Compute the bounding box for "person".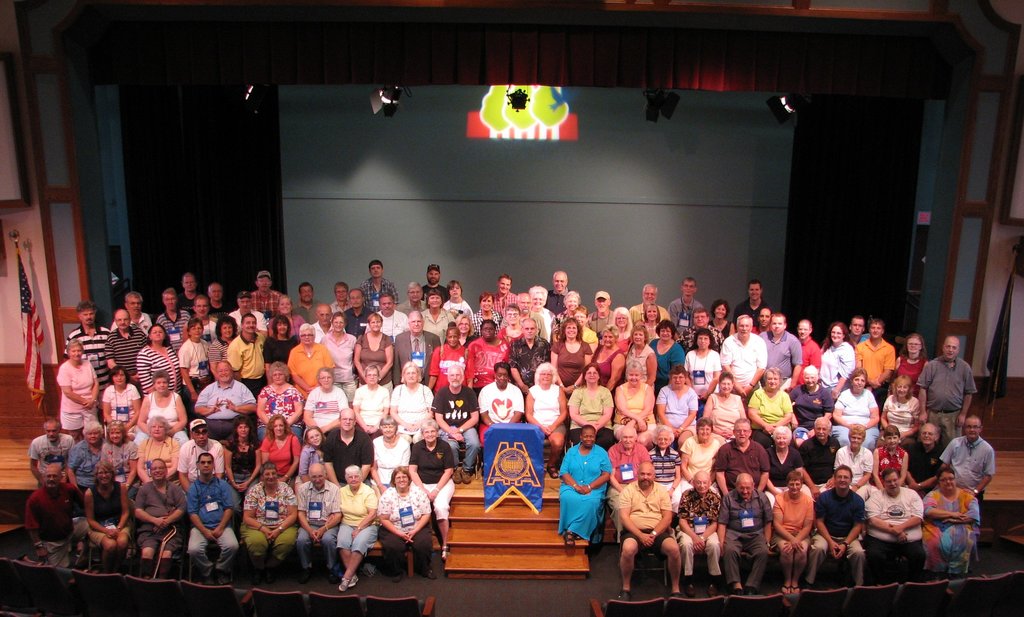
bbox=[612, 306, 634, 354].
